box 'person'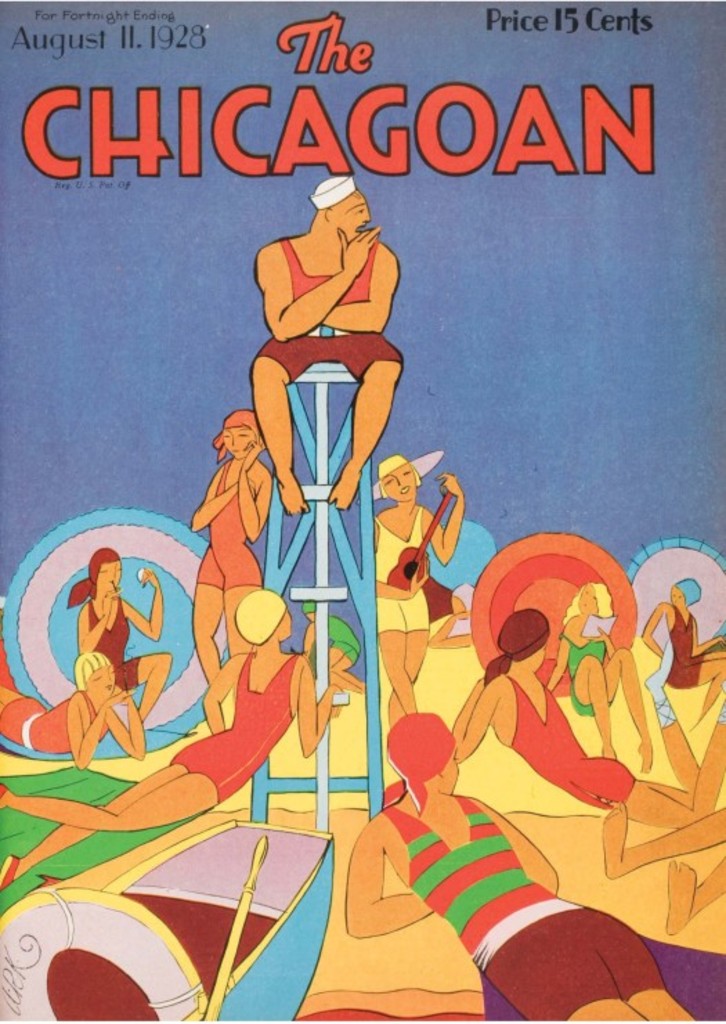
[252,170,400,508]
